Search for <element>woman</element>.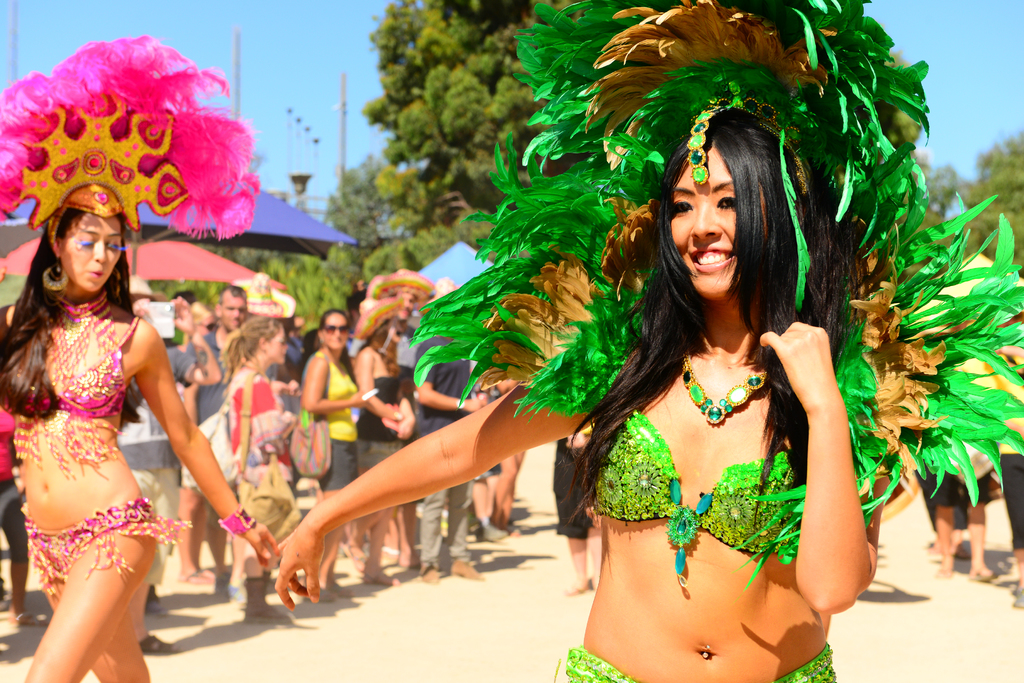
Found at Rect(11, 140, 229, 682).
